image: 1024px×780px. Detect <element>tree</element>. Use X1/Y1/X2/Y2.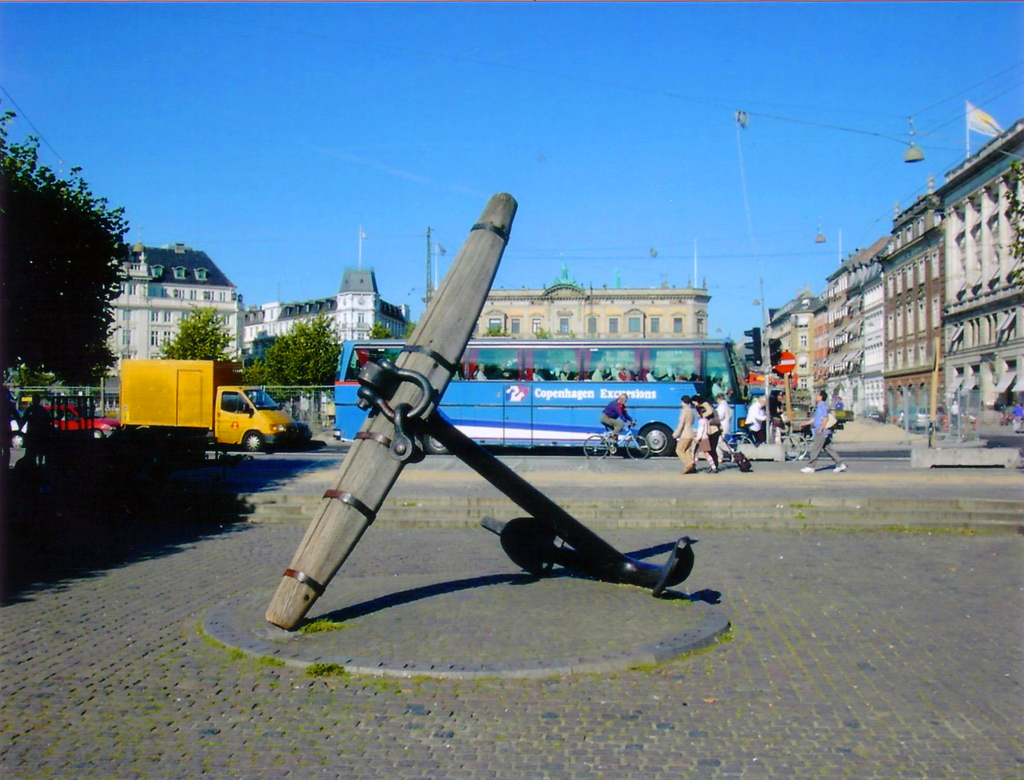
6/124/169/434.
